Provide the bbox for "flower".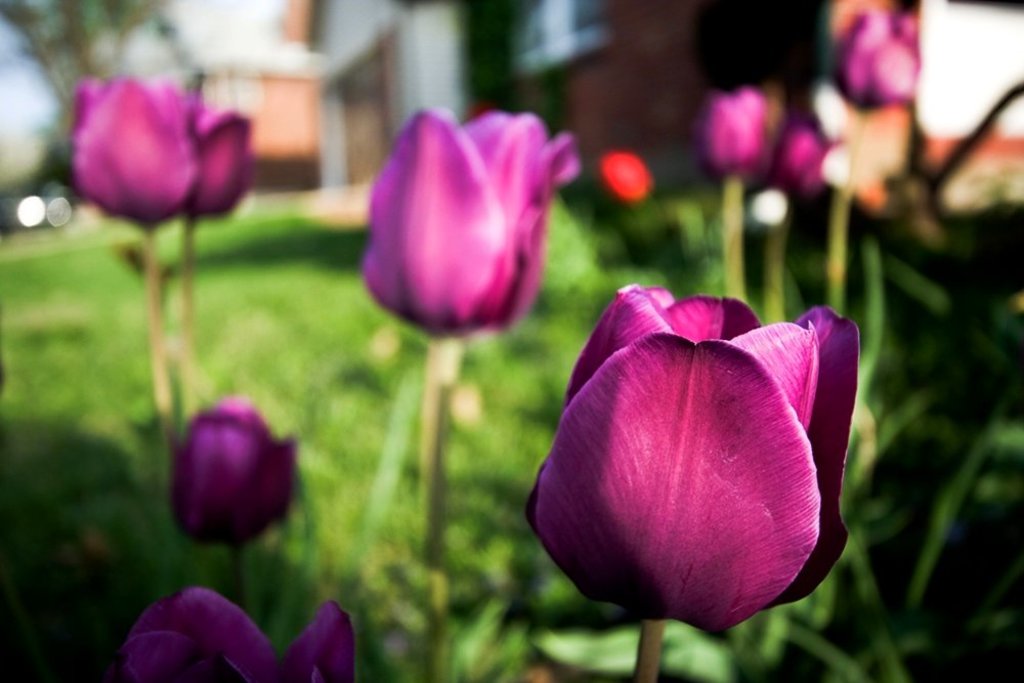
pyautogui.locateOnScreen(163, 392, 300, 551).
